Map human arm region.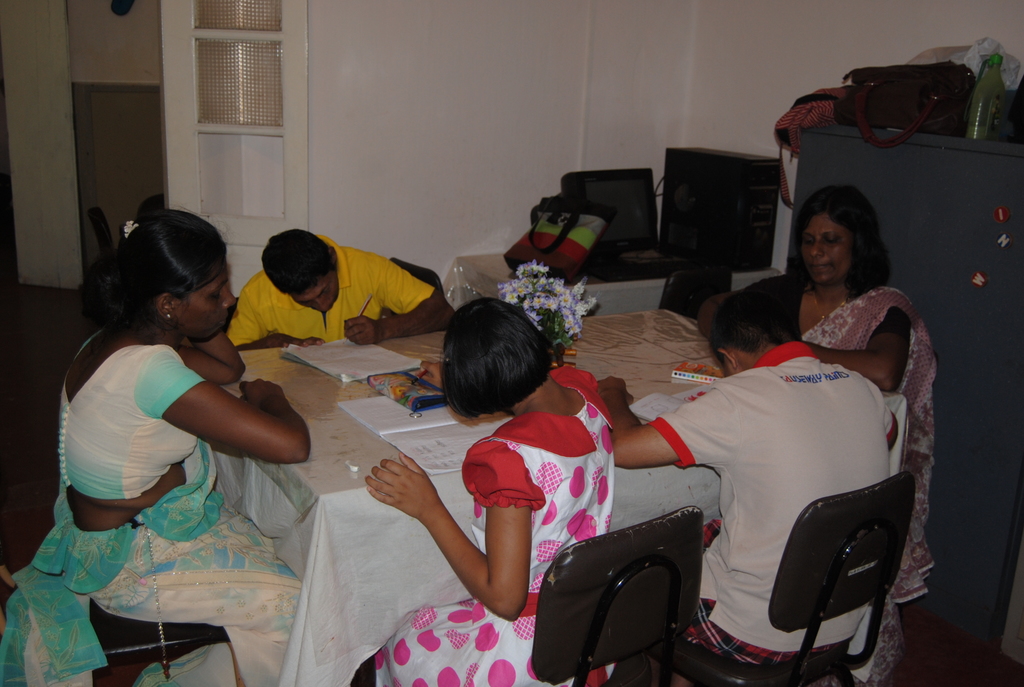
Mapped to pyautogui.locateOnScreen(172, 331, 245, 385).
